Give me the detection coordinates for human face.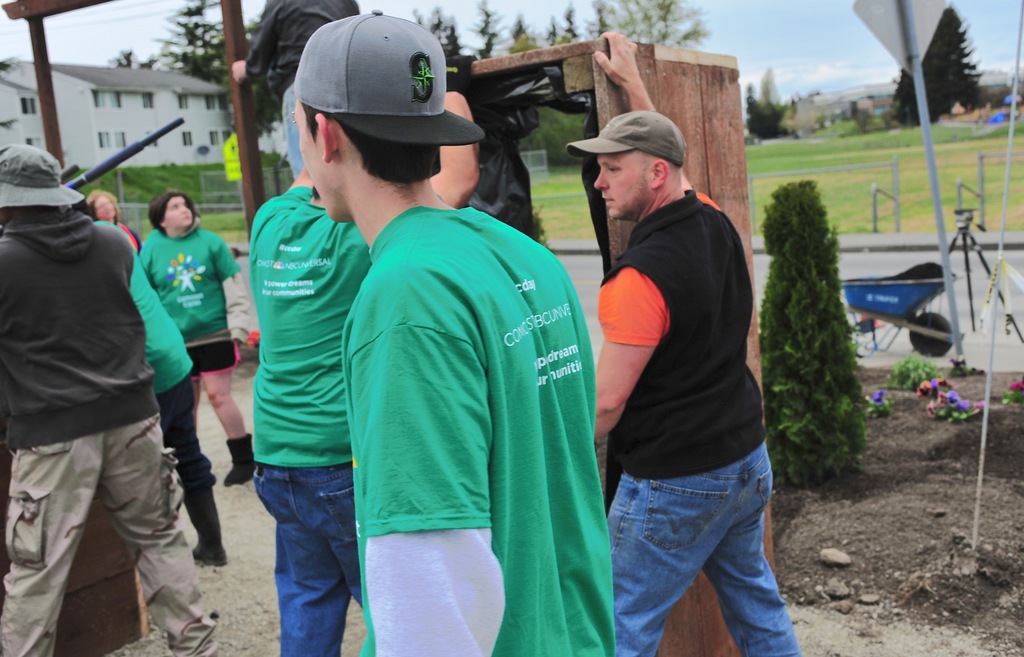
(594,150,650,218).
